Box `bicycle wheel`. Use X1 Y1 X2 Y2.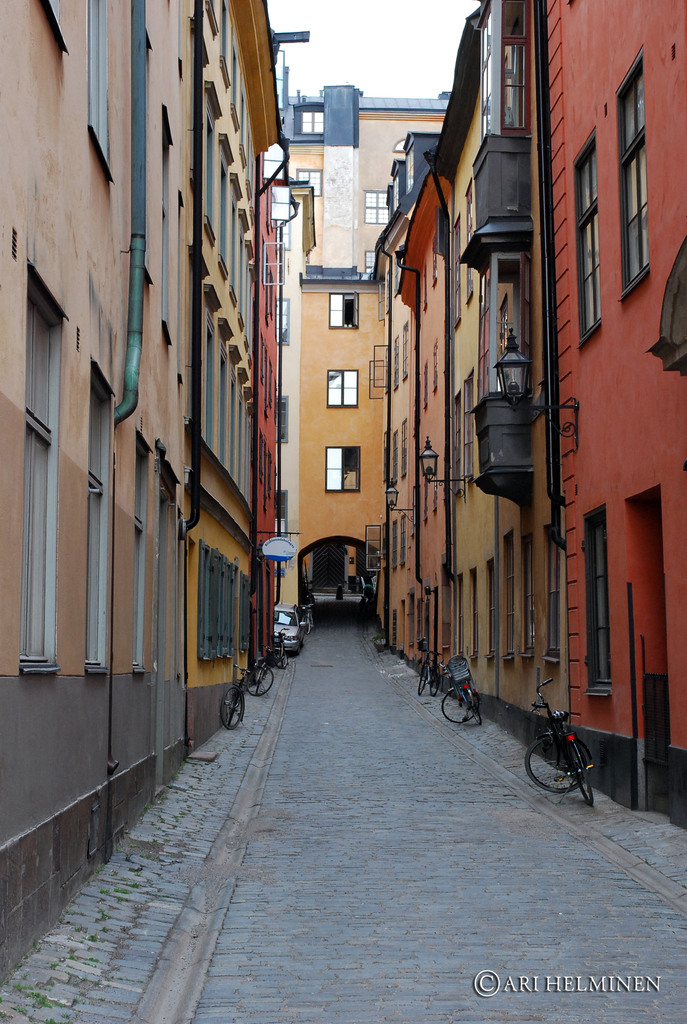
516 730 596 796.
